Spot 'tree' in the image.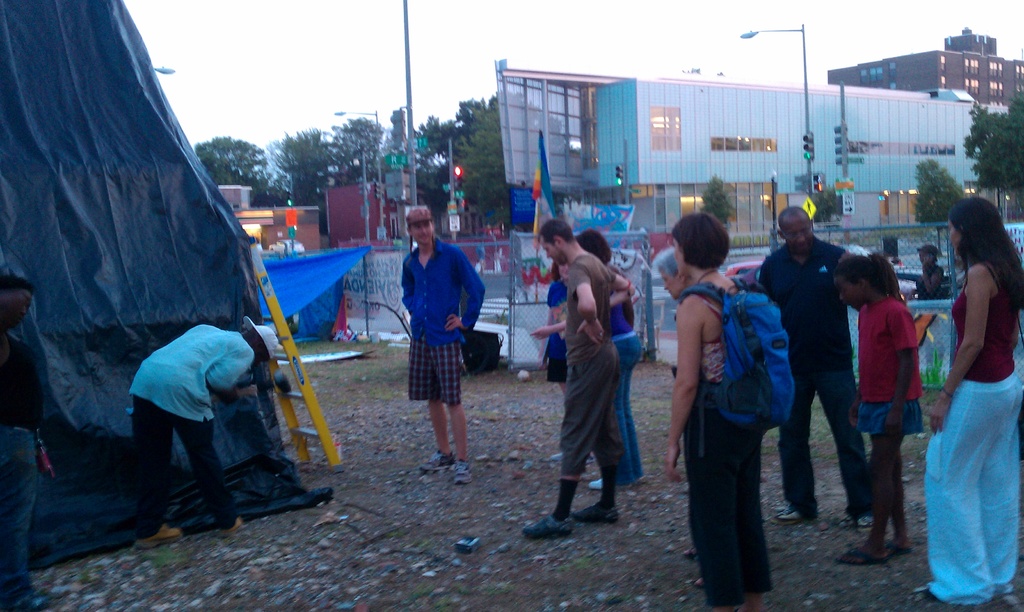
'tree' found at box=[964, 90, 1020, 179].
